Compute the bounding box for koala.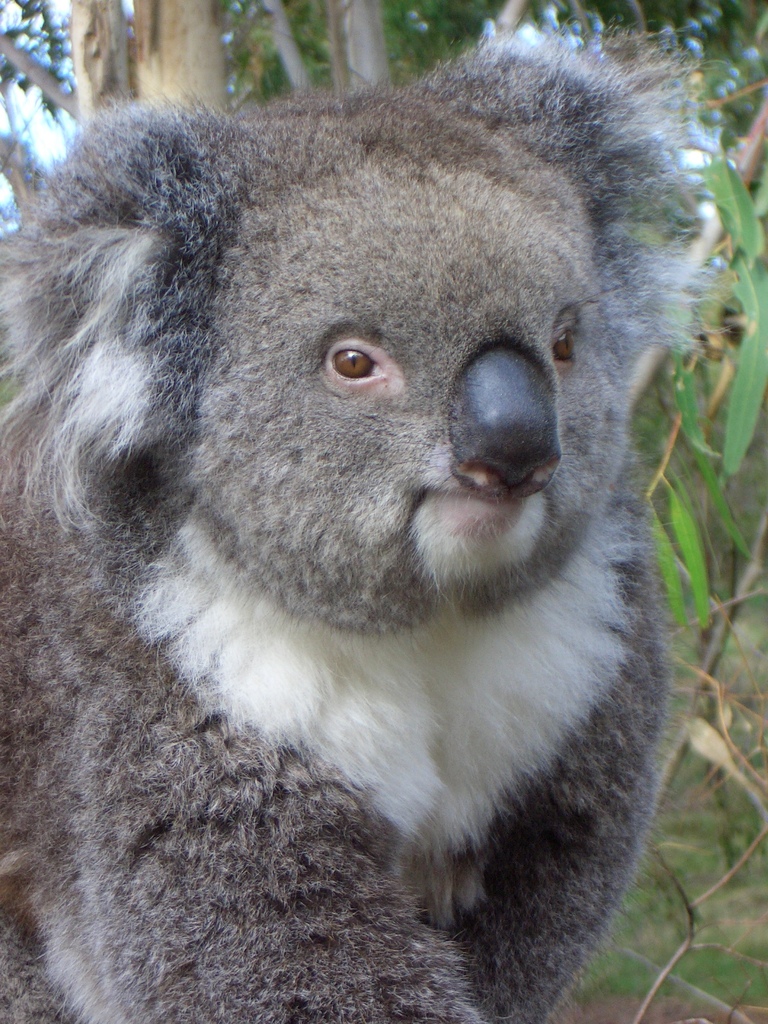
locate(0, 10, 735, 1023).
